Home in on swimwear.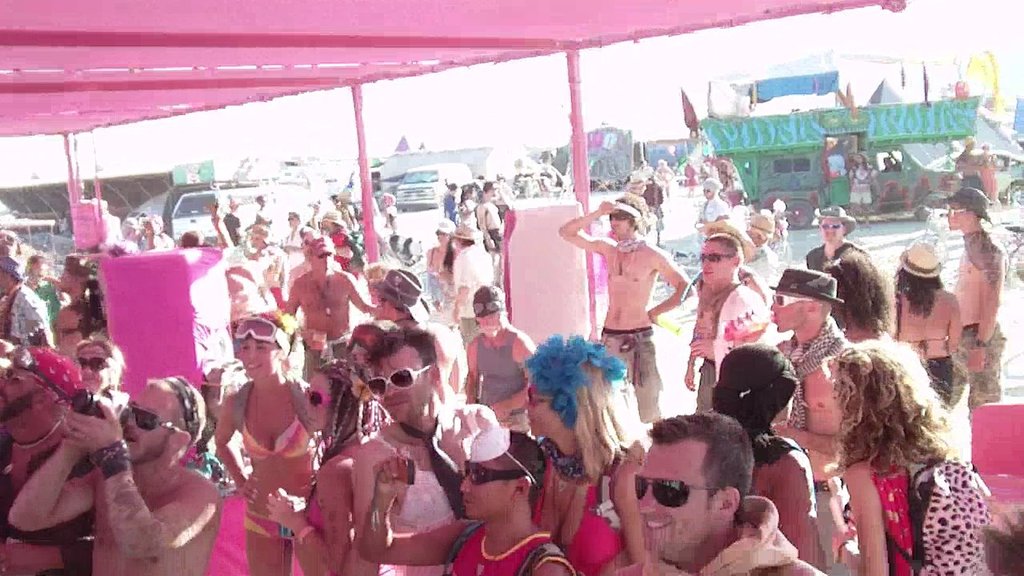
Homed in at x1=298, y1=335, x2=348, y2=382.
